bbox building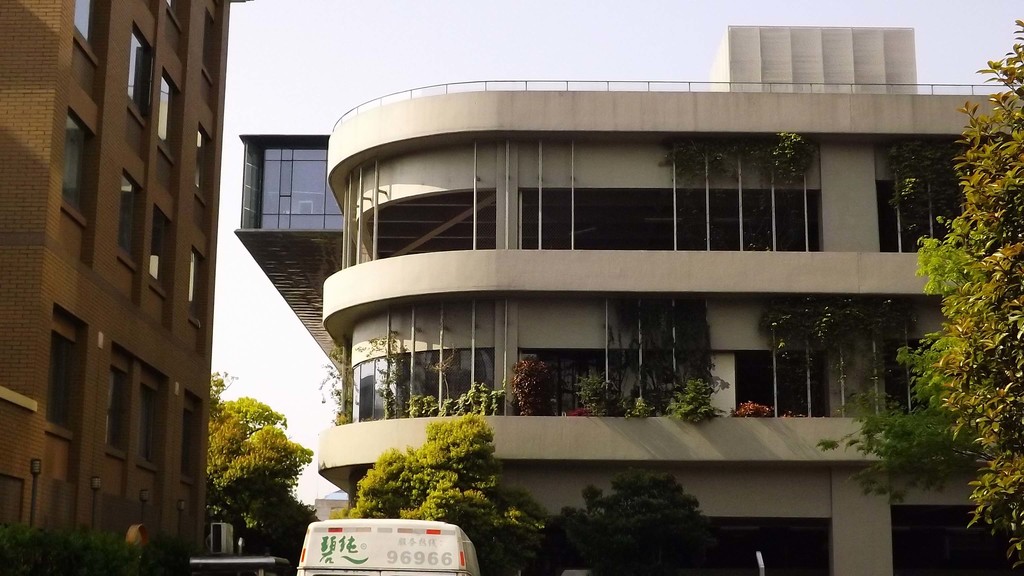
{"x1": 315, "y1": 496, "x2": 351, "y2": 521}
